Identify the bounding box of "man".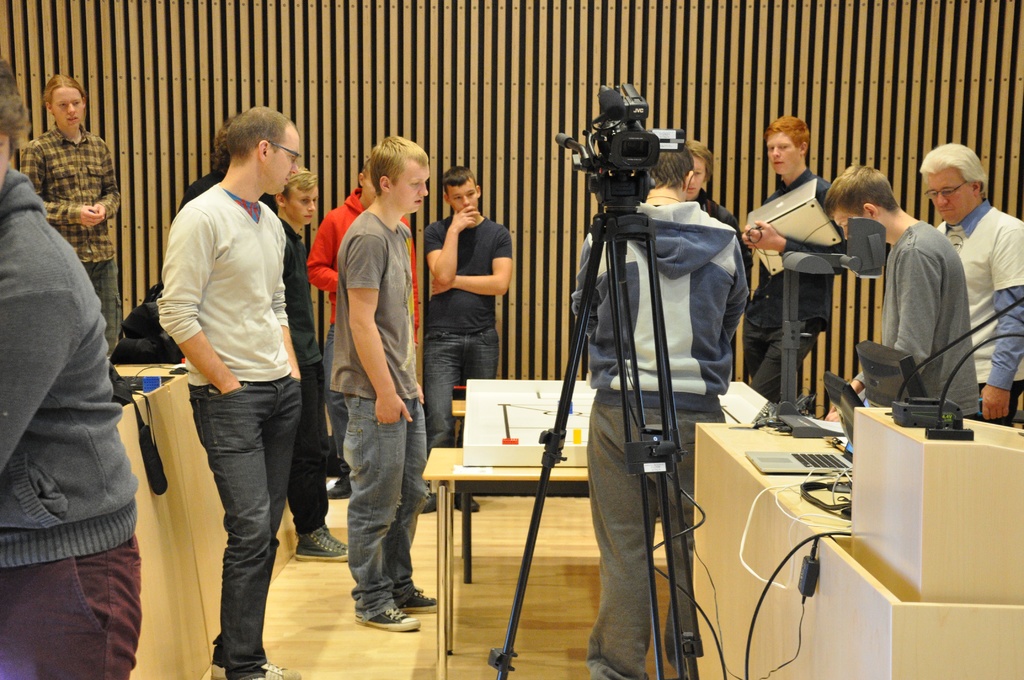
box=[573, 142, 753, 679].
